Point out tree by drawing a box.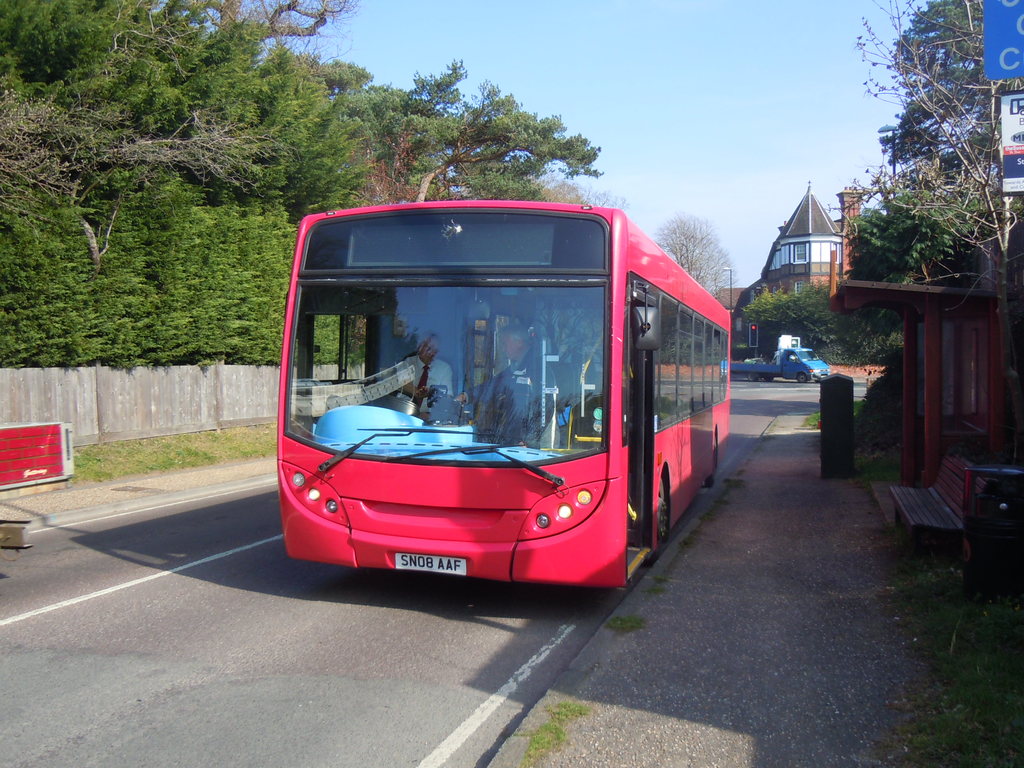
locate(660, 214, 731, 299).
